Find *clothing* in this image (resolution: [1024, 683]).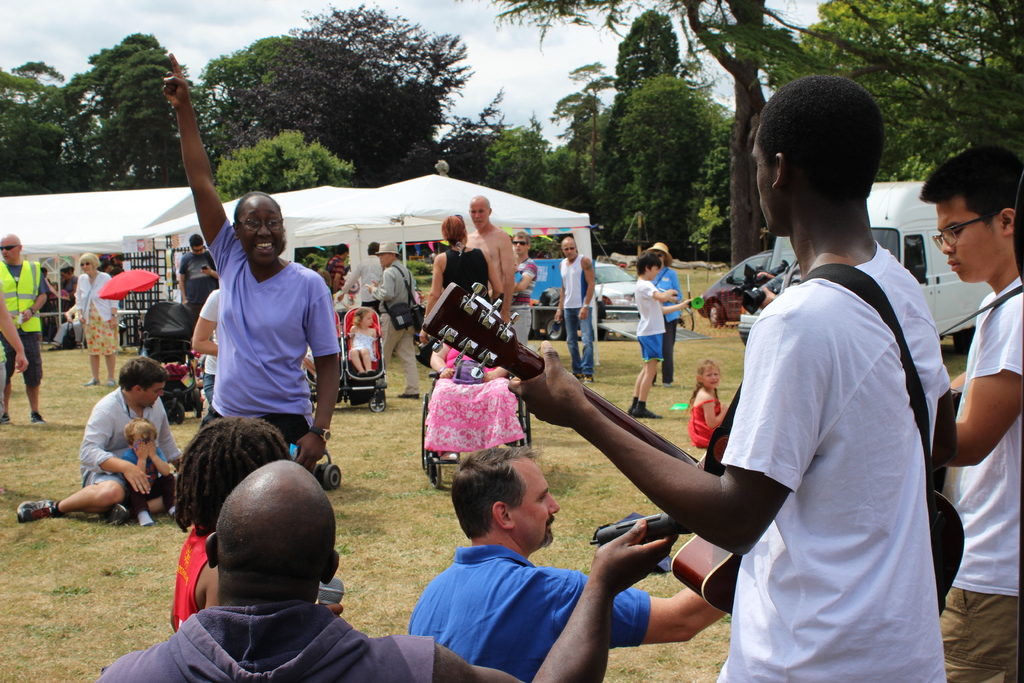
pyautogui.locateOnScreen(0, 262, 50, 383).
